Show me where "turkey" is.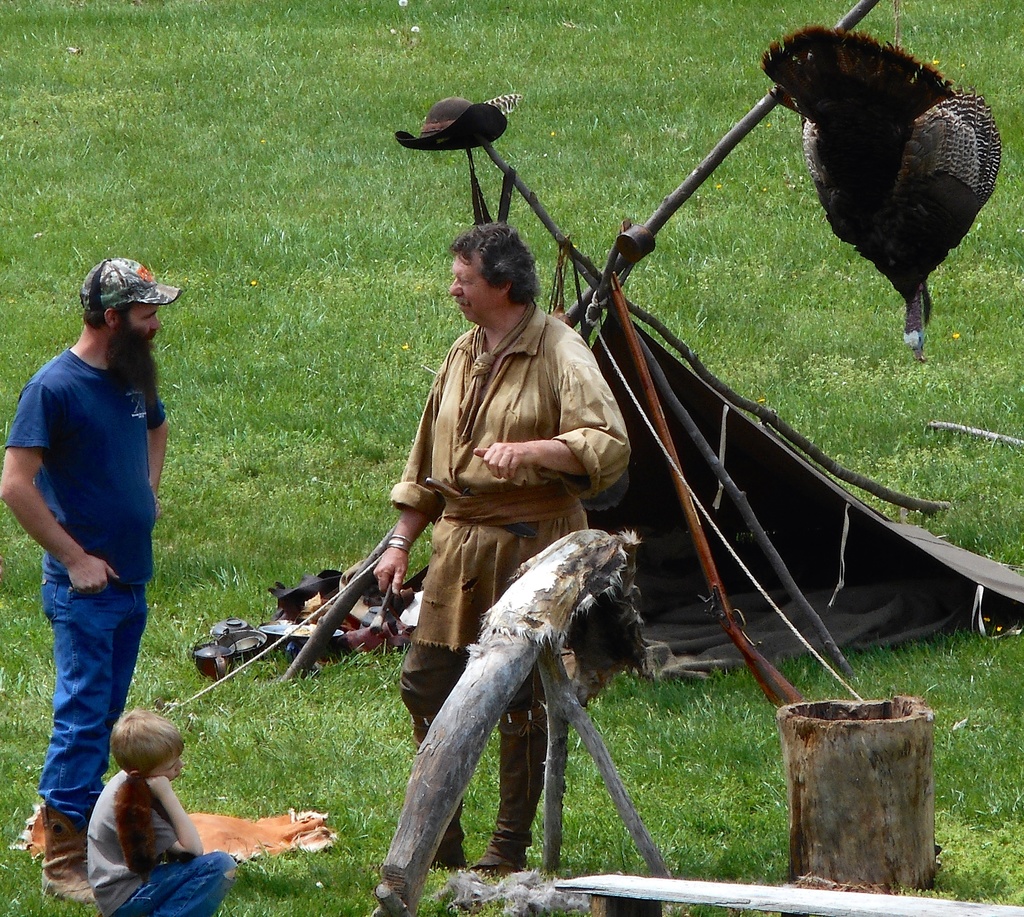
"turkey" is at 760/18/1004/361.
